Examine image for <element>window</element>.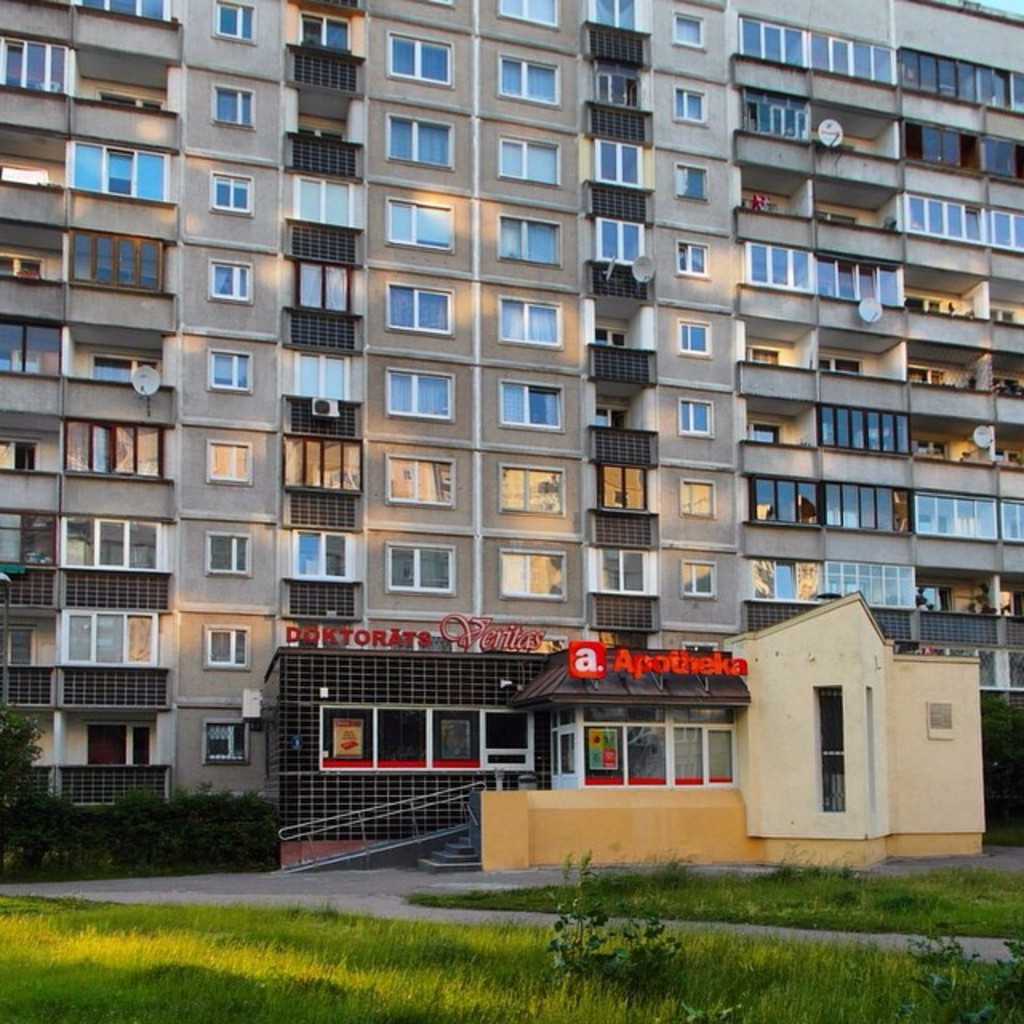
Examination result: region(677, 10, 718, 48).
